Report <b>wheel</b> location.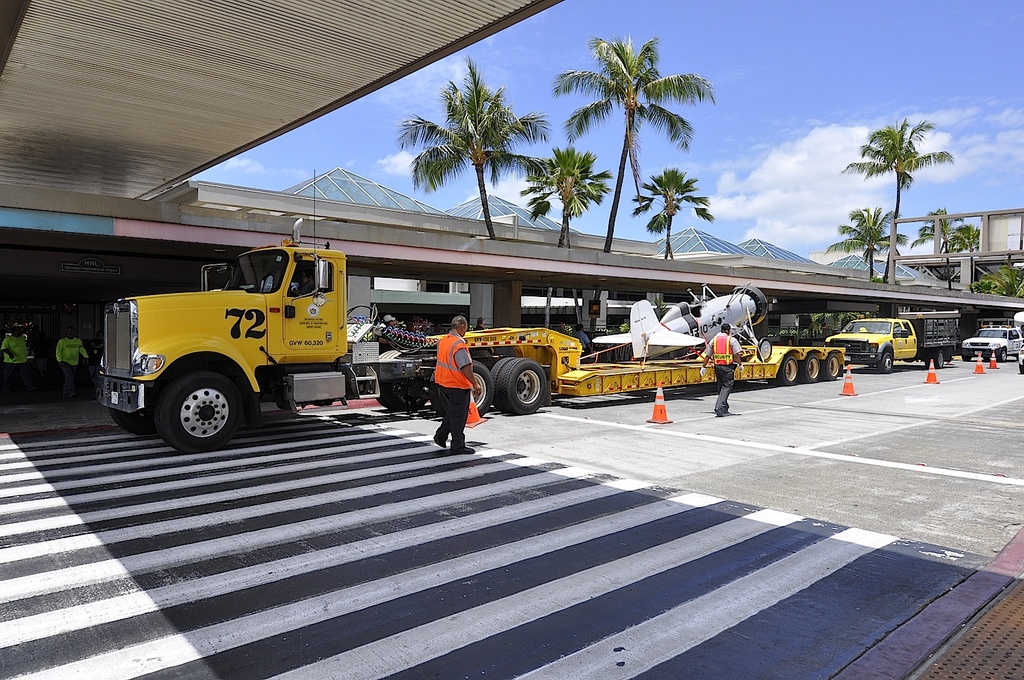
Report: 380:369:434:414.
